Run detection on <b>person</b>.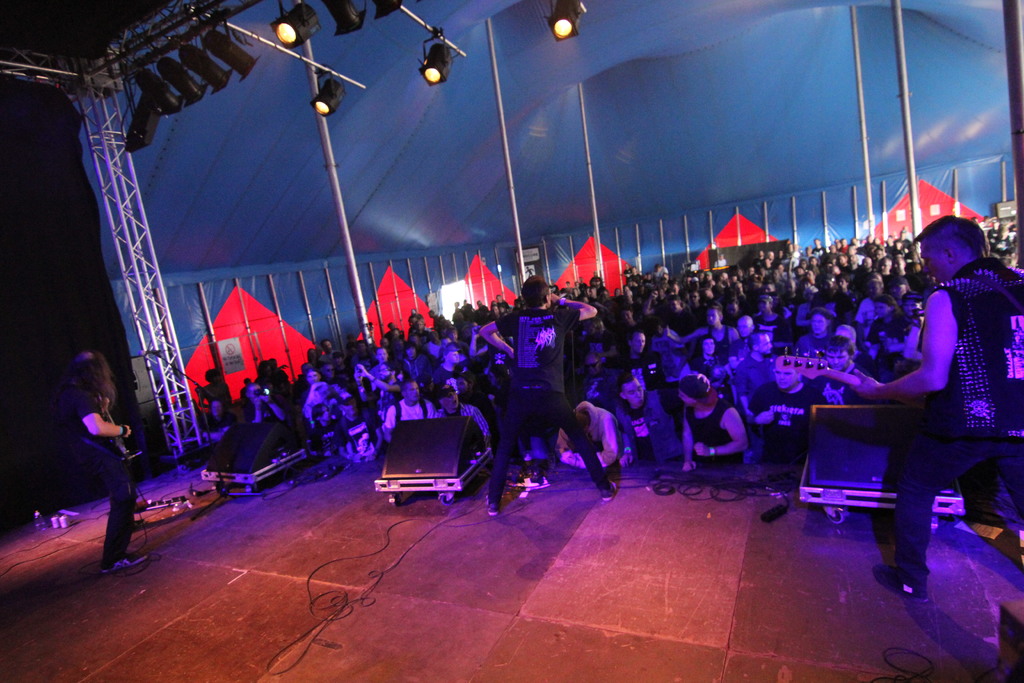
Result: [x1=733, y1=278, x2=748, y2=302].
